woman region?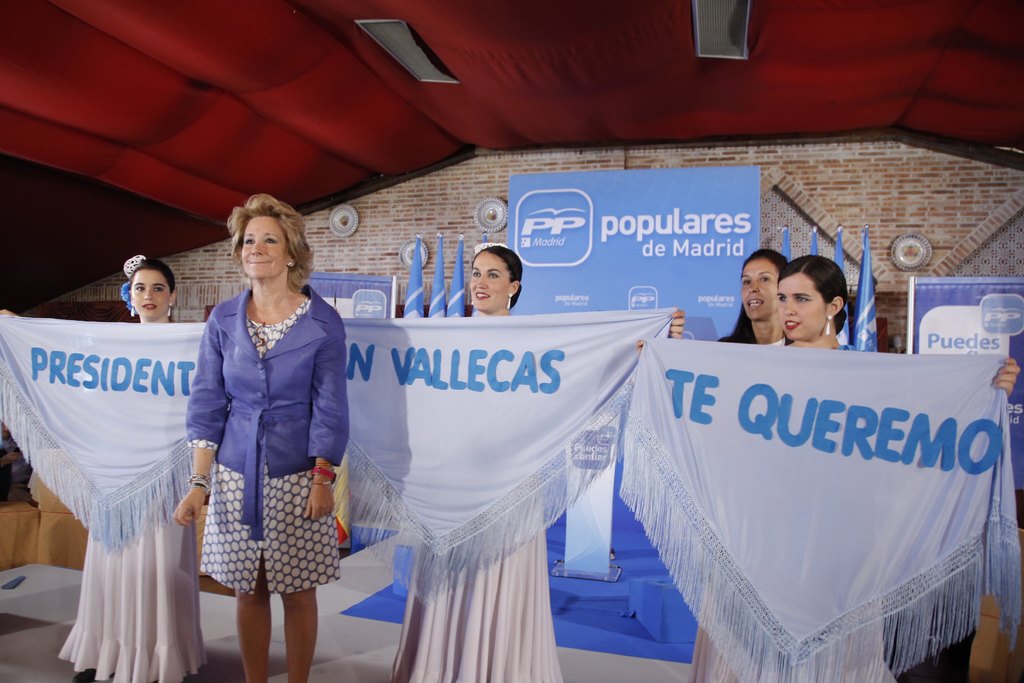
BBox(679, 254, 1023, 682)
